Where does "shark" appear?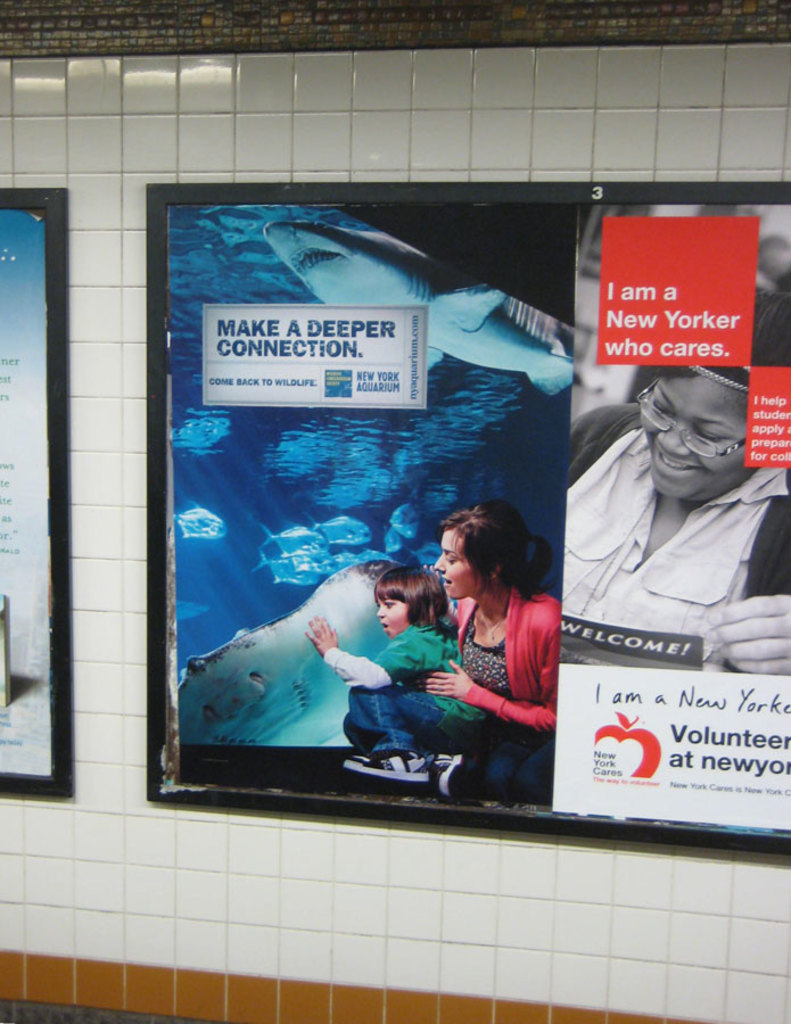
Appears at {"left": 265, "top": 221, "right": 574, "bottom": 394}.
